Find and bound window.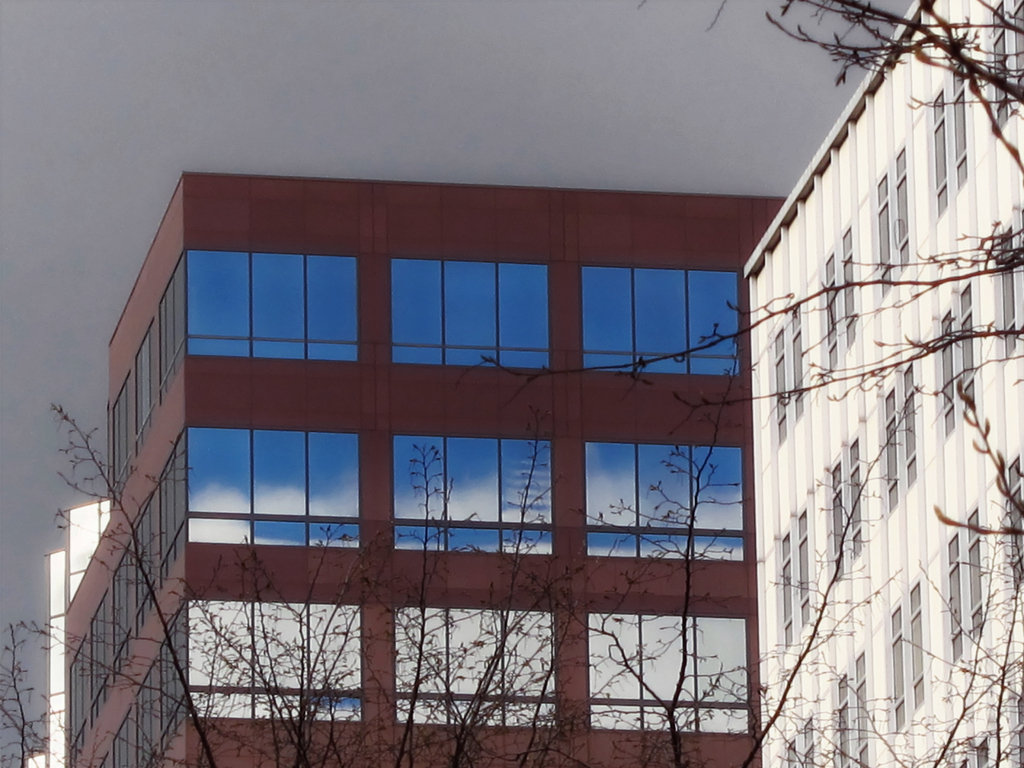
Bound: Rect(134, 658, 157, 767).
